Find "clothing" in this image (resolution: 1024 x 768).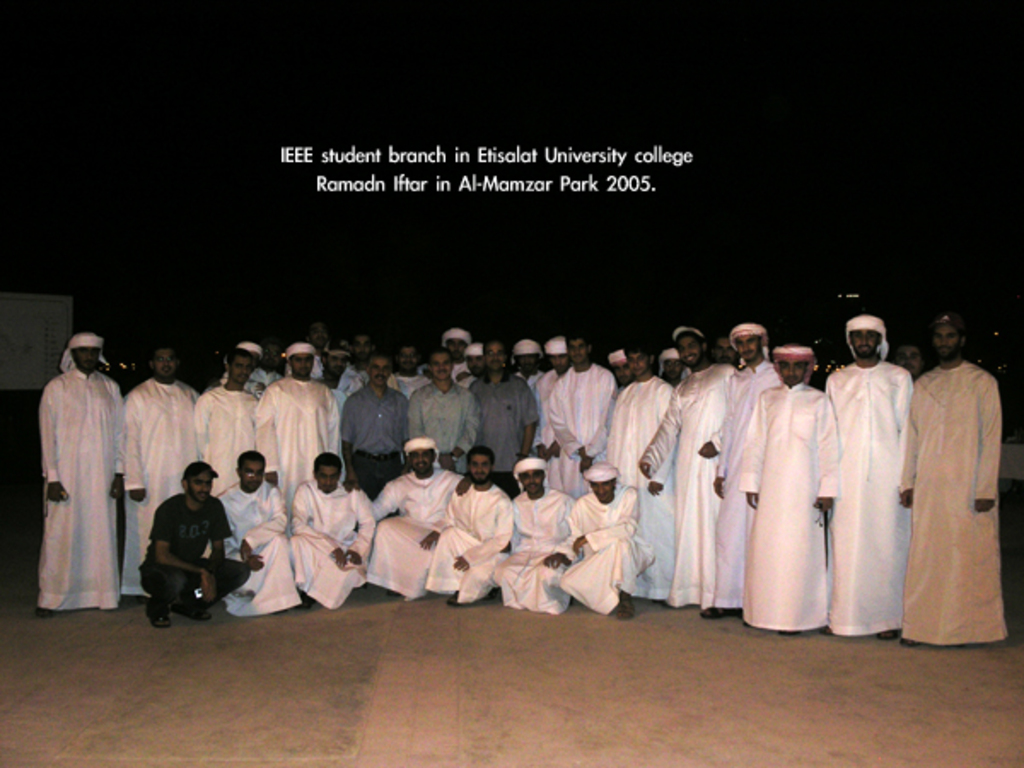
[left=725, top=384, right=843, bottom=638].
